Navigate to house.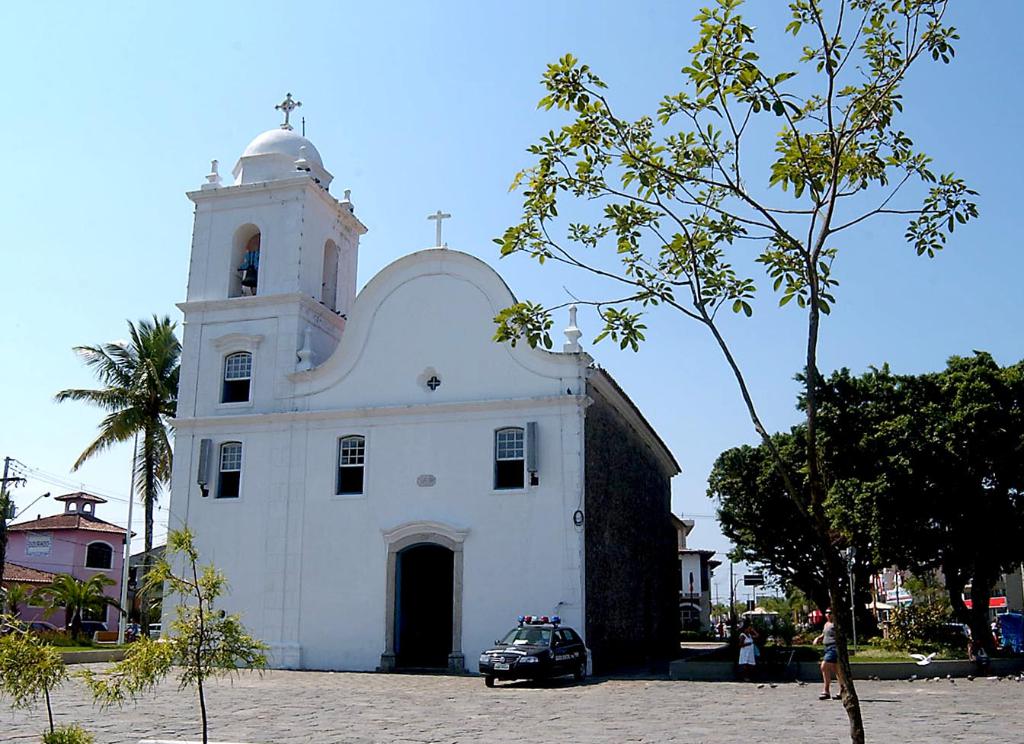
Navigation target: locate(0, 490, 136, 646).
